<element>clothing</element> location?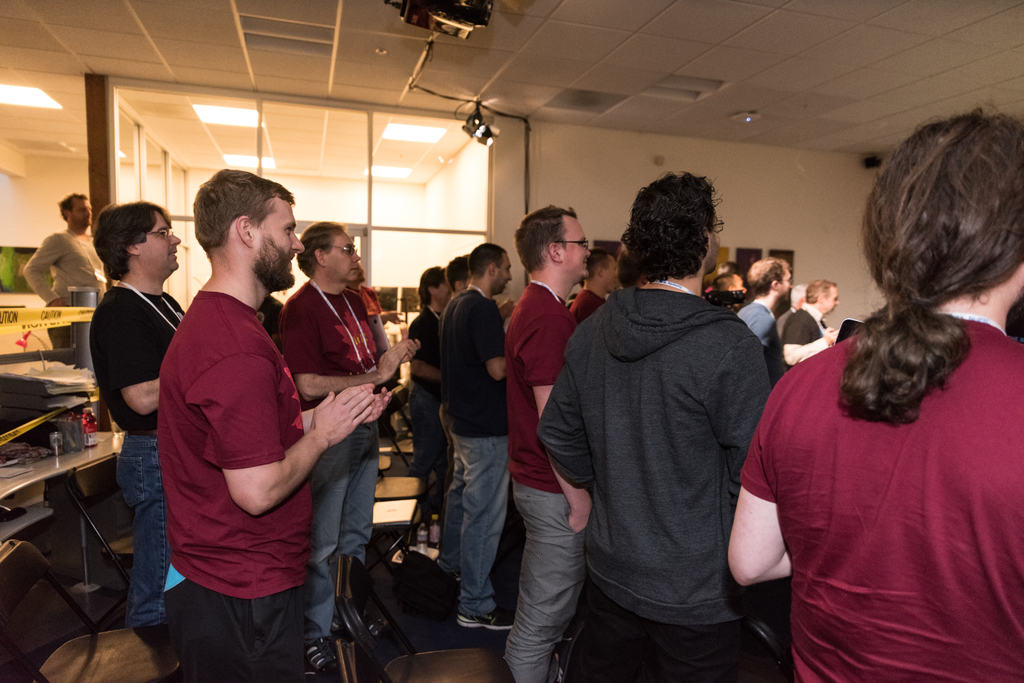
rect(397, 303, 451, 514)
